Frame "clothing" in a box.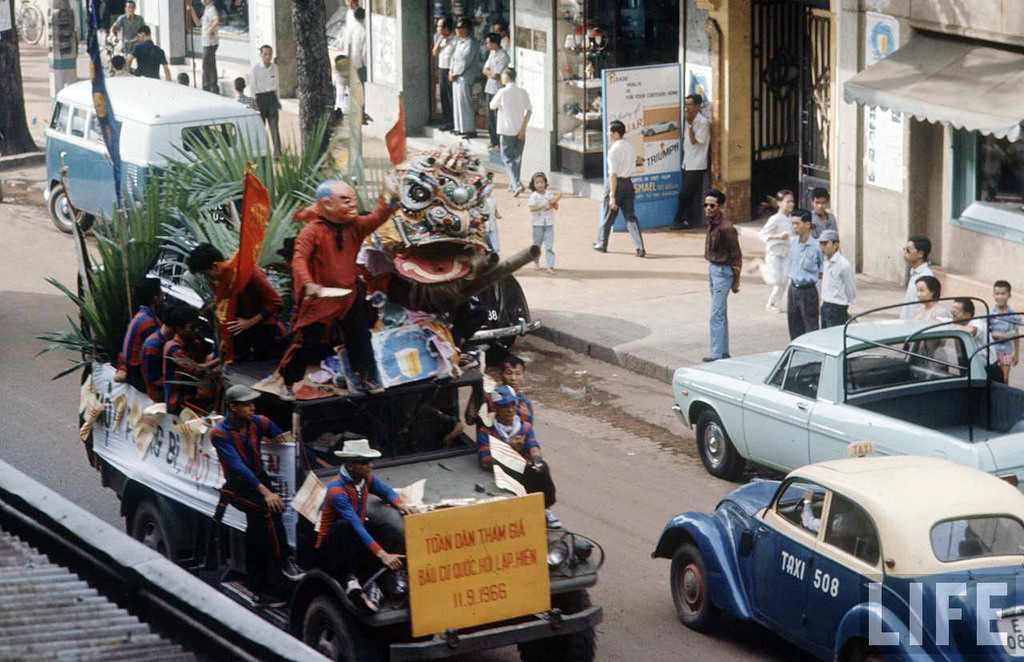
118/303/154/390.
